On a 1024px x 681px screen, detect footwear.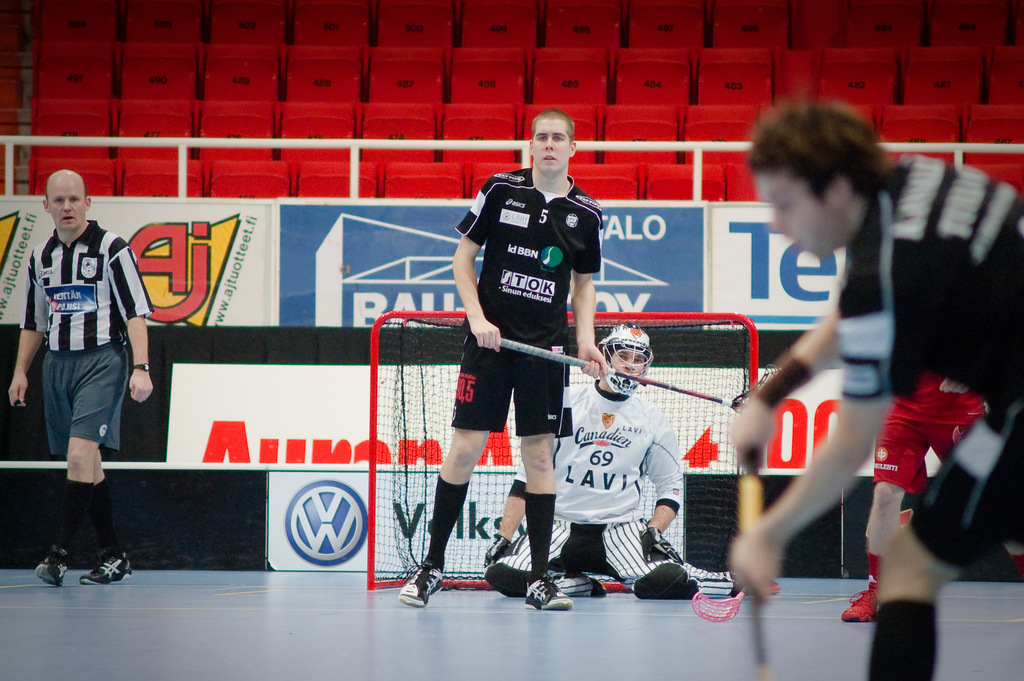
left=400, top=559, right=443, bottom=612.
